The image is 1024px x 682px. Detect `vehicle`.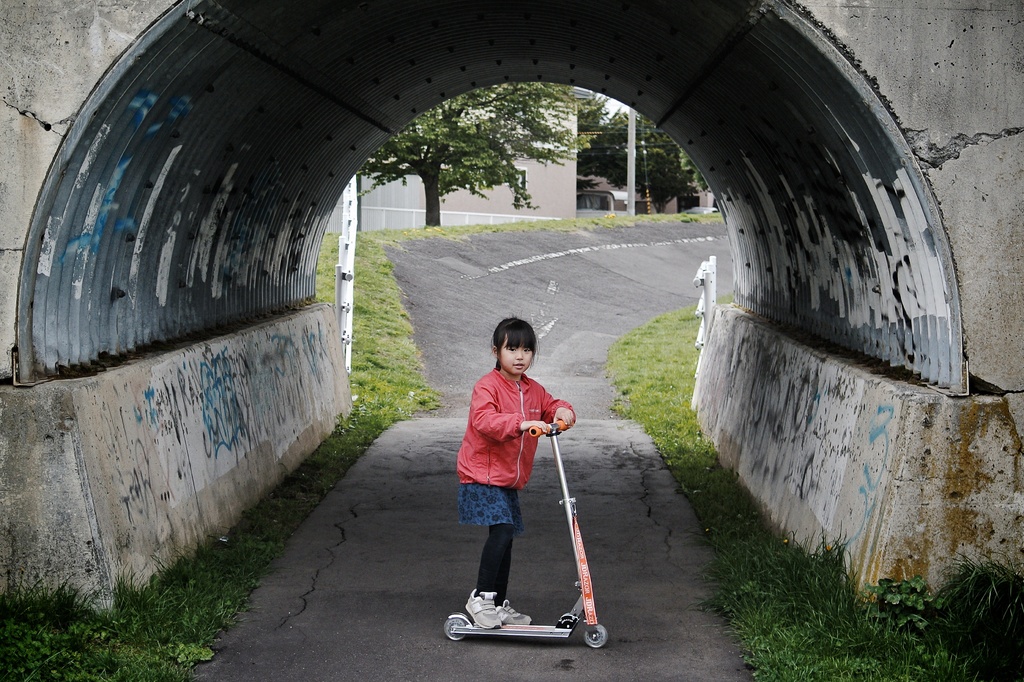
Detection: (x1=471, y1=385, x2=620, y2=653).
